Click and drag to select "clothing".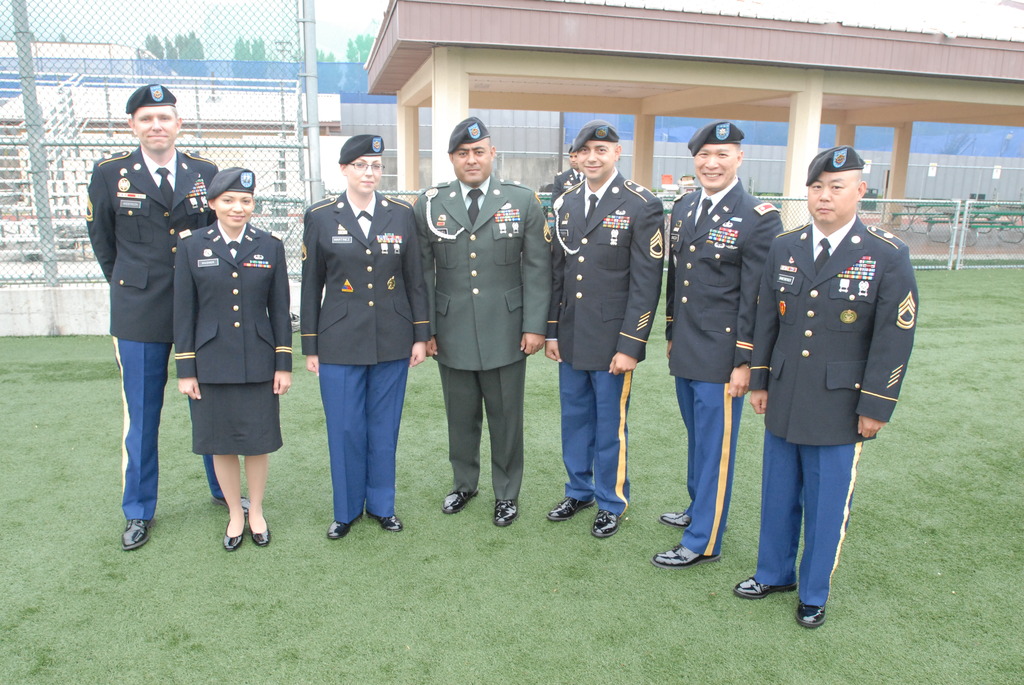
Selection: <box>554,164,579,194</box>.
